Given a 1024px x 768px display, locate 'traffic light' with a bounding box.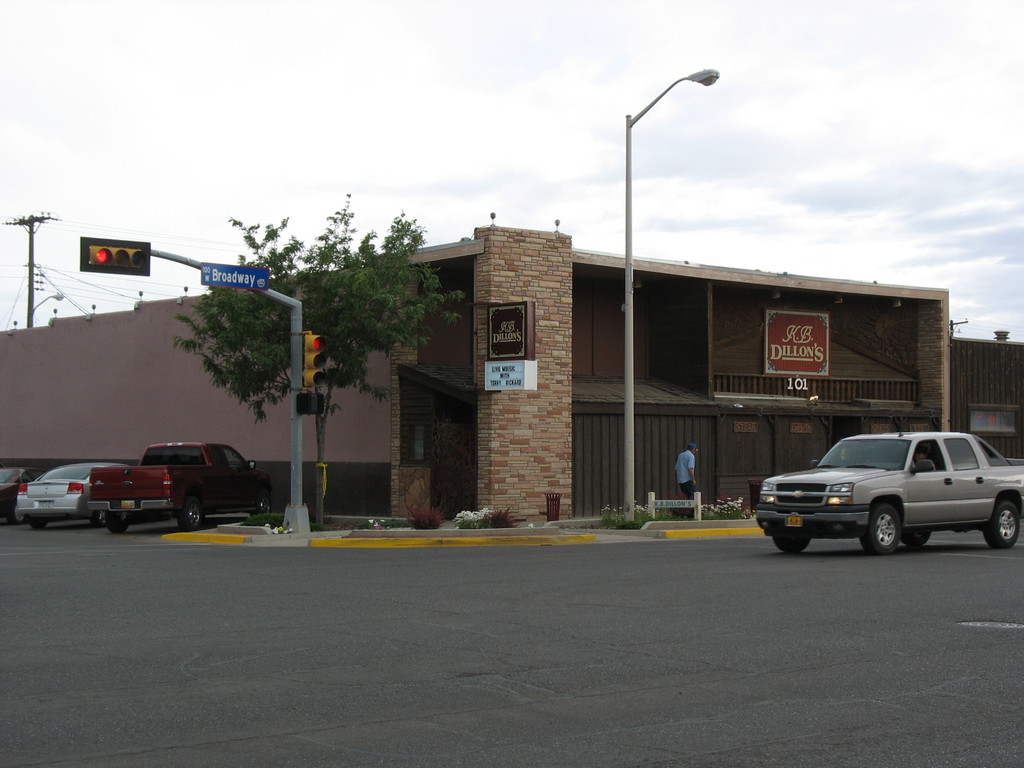
Located: select_region(305, 335, 325, 386).
